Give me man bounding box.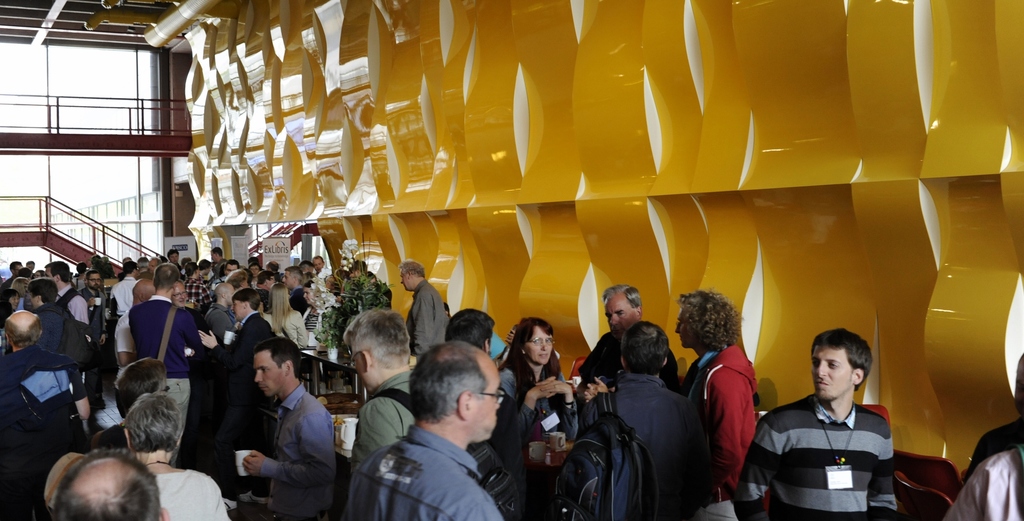
339,313,419,520.
